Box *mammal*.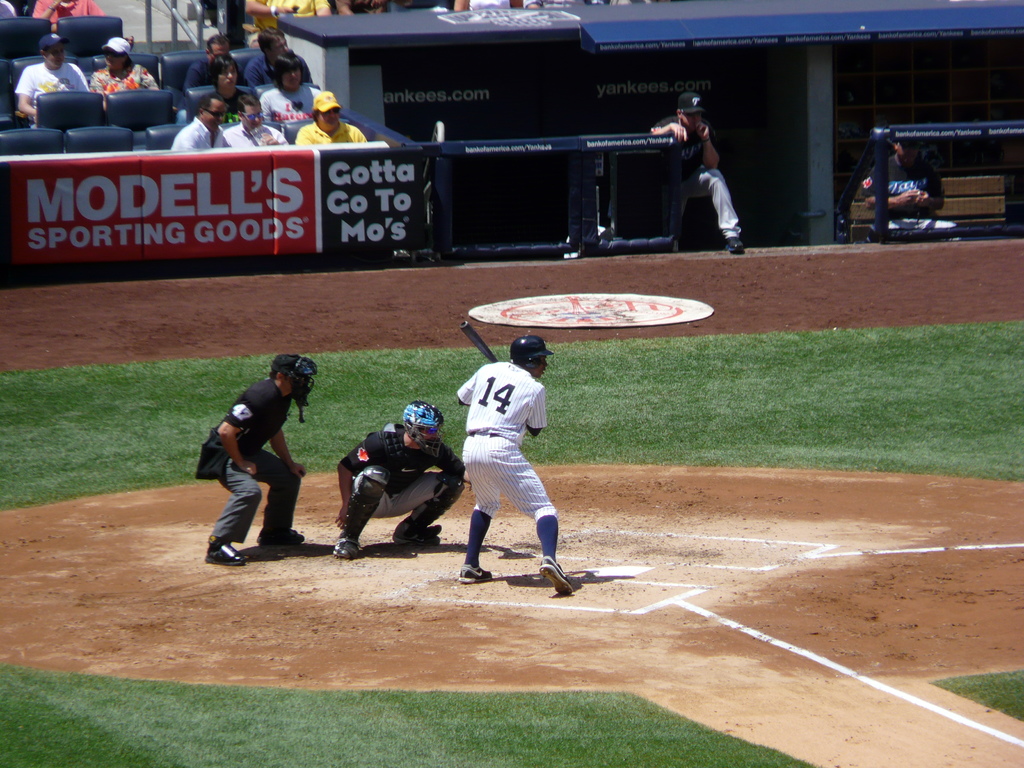
[left=441, top=335, right=577, bottom=591].
